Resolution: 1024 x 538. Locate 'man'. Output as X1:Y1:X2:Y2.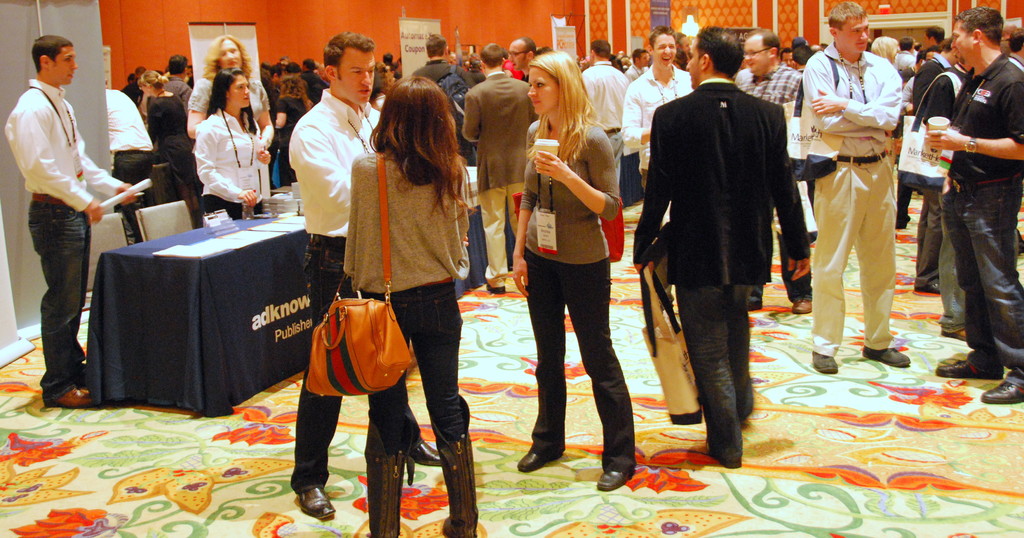
926:8:1023:396.
